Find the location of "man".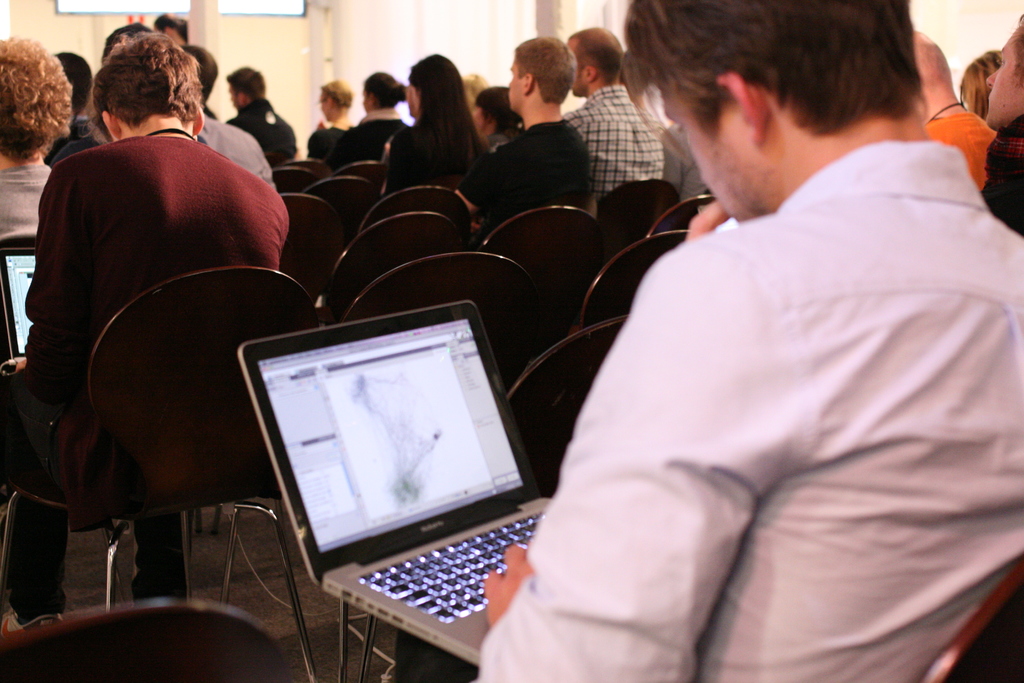
Location: [x1=559, y1=24, x2=671, y2=215].
